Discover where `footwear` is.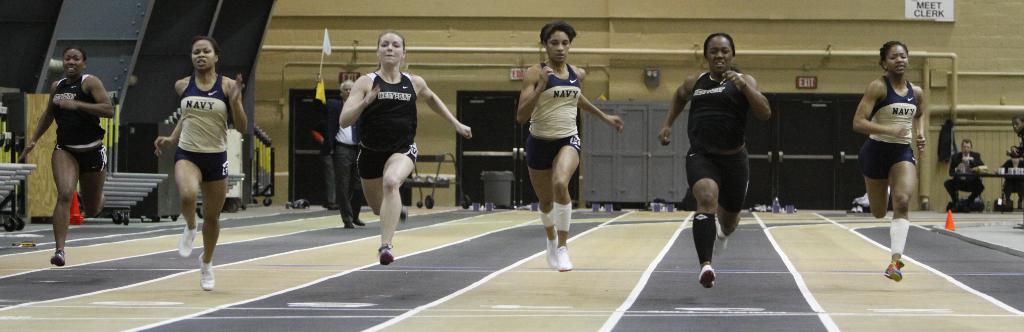
Discovered at BBox(556, 242, 573, 273).
